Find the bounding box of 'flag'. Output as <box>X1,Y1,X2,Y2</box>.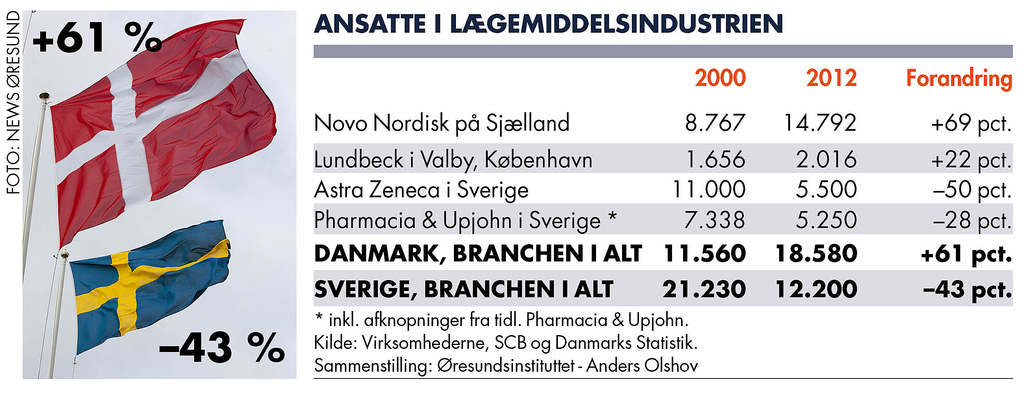
<box>29,32,248,246</box>.
